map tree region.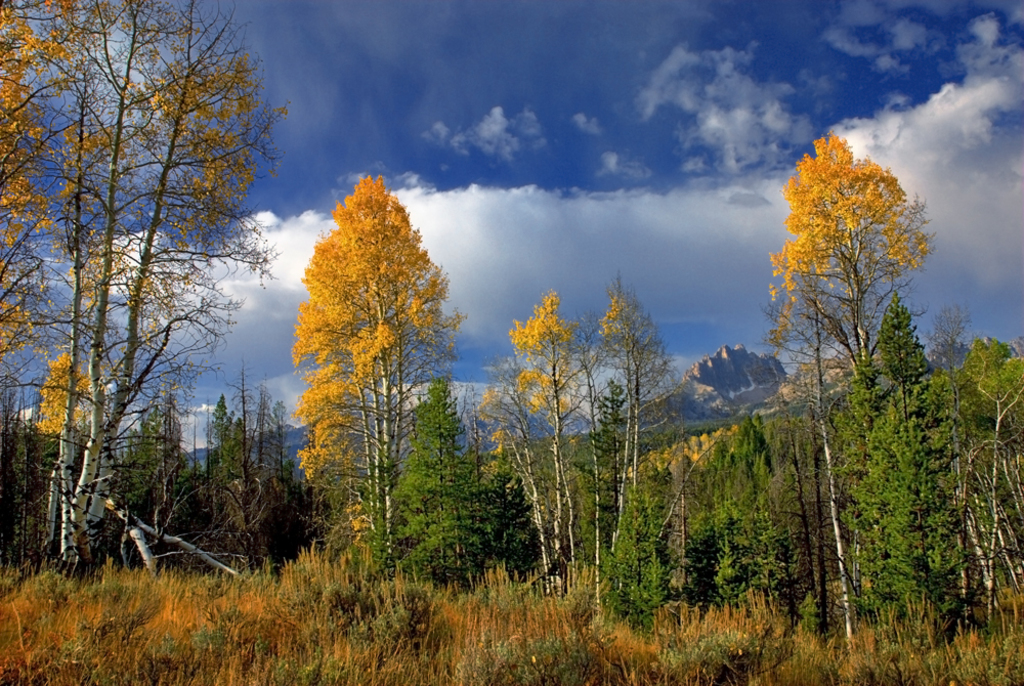
Mapped to [389, 381, 490, 585].
